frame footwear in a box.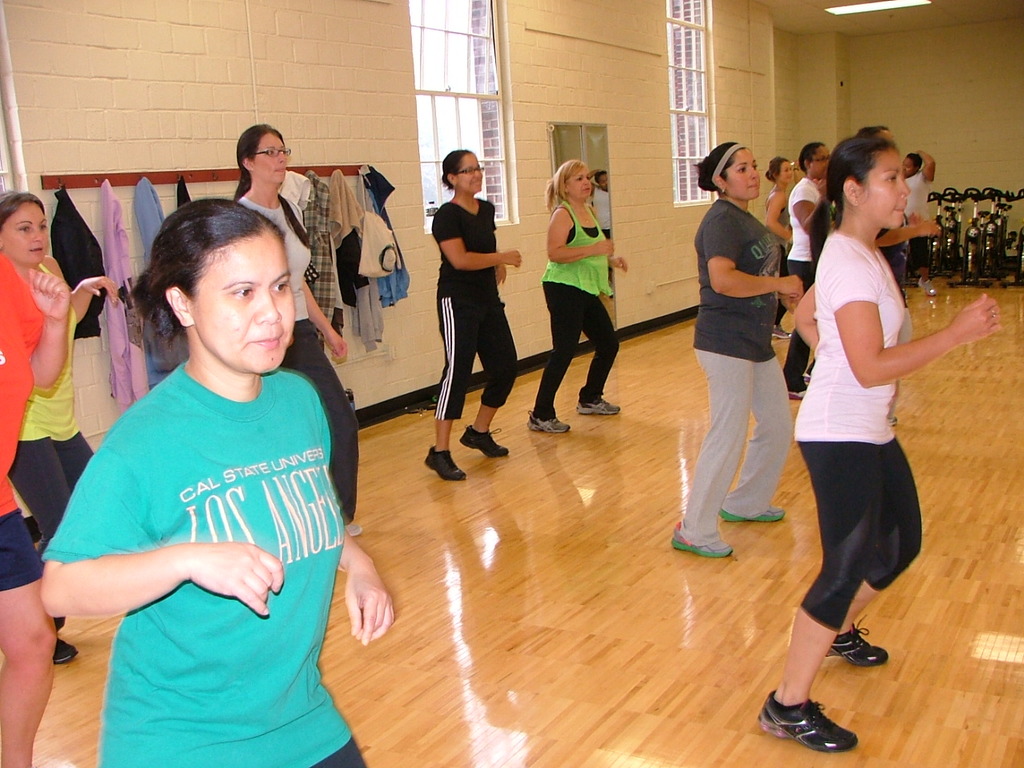
pyautogui.locateOnScreen(423, 443, 469, 479).
